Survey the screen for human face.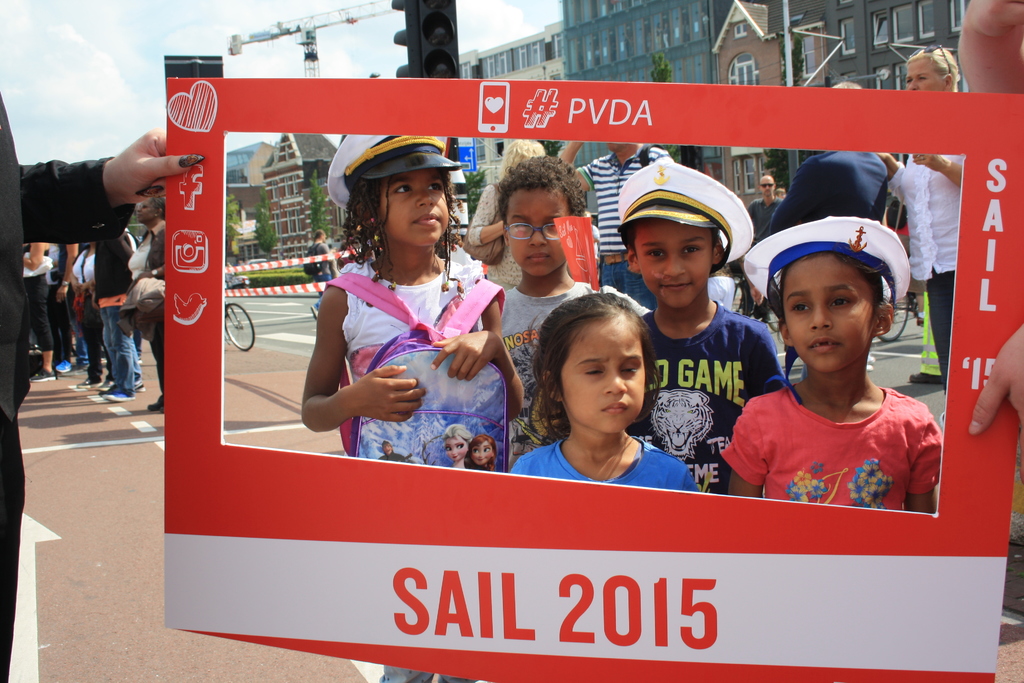
Survey found: pyautogui.locateOnScreen(636, 222, 710, 304).
